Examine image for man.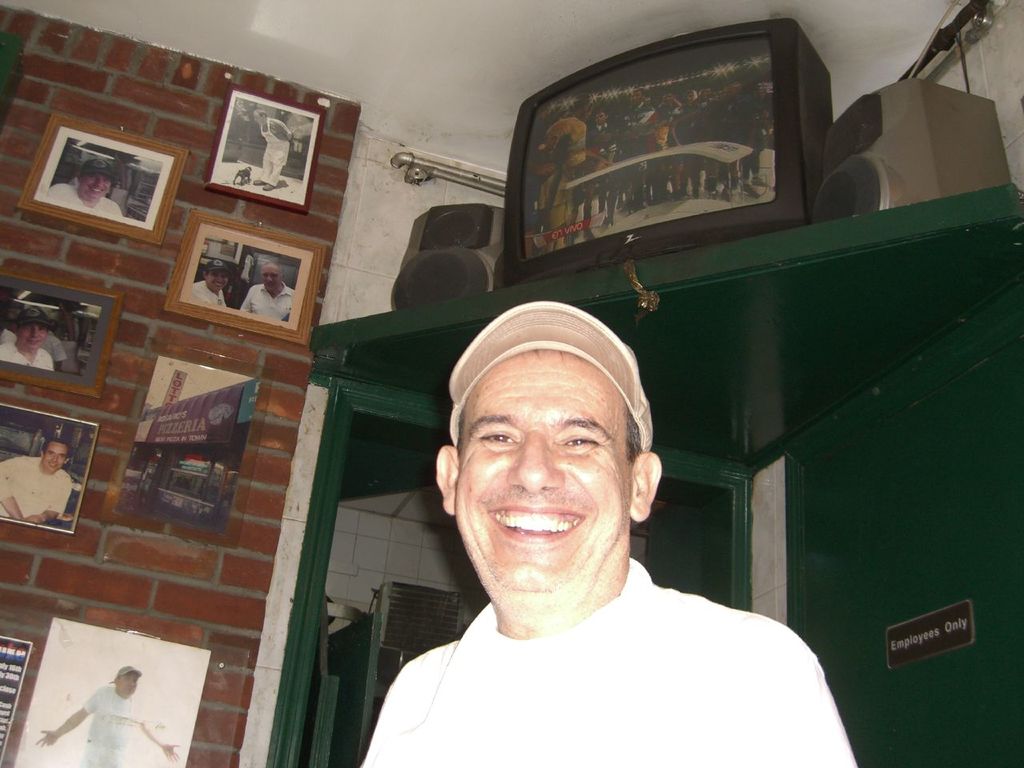
Examination result: [x1=0, y1=307, x2=55, y2=373].
